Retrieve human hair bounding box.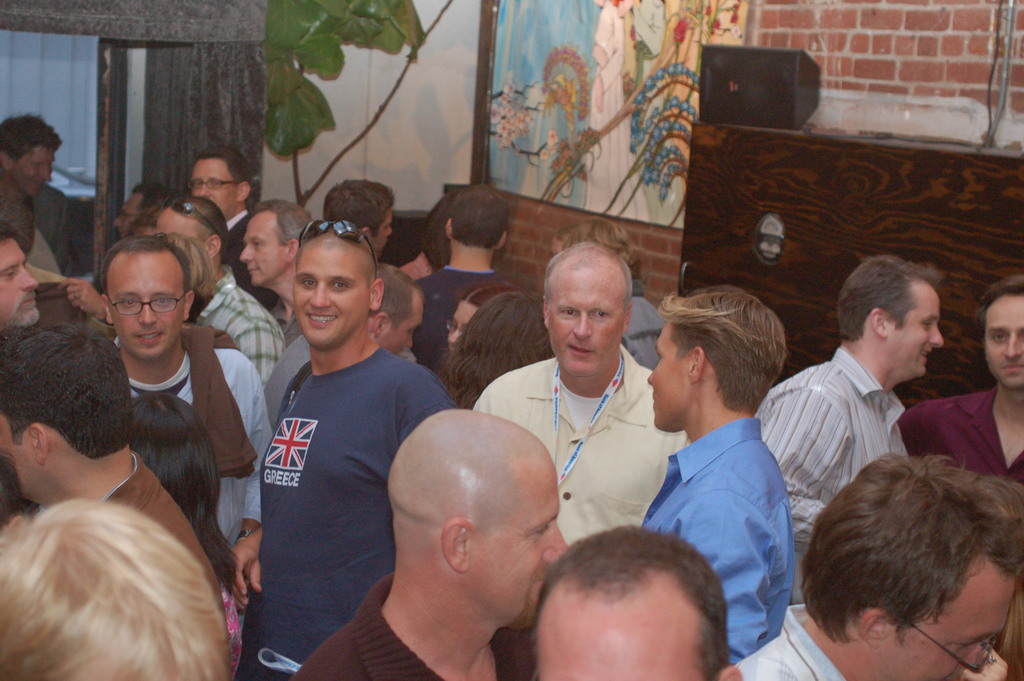
Bounding box: [left=0, top=499, right=230, bottom=680].
